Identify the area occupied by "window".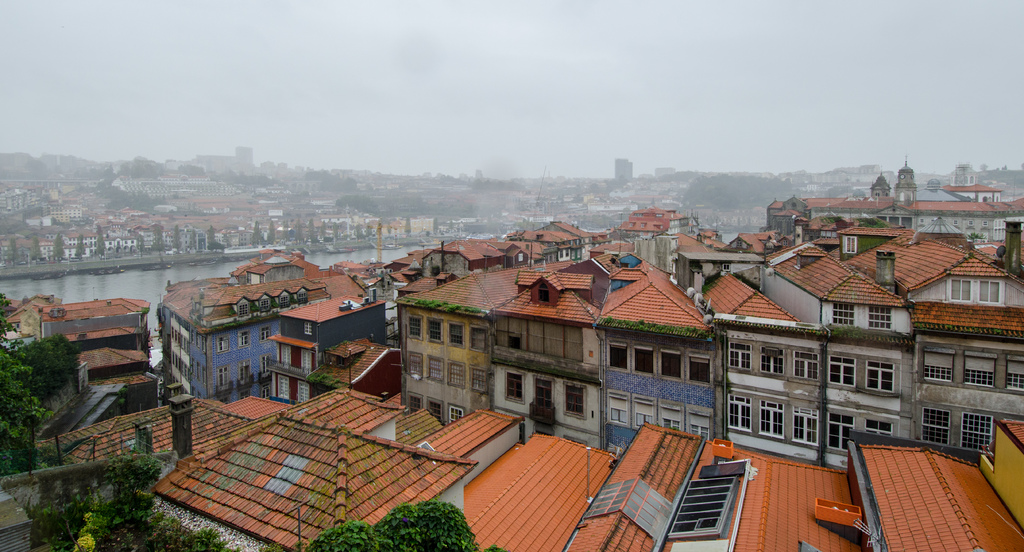
Area: x1=430 y1=357 x2=444 y2=382.
